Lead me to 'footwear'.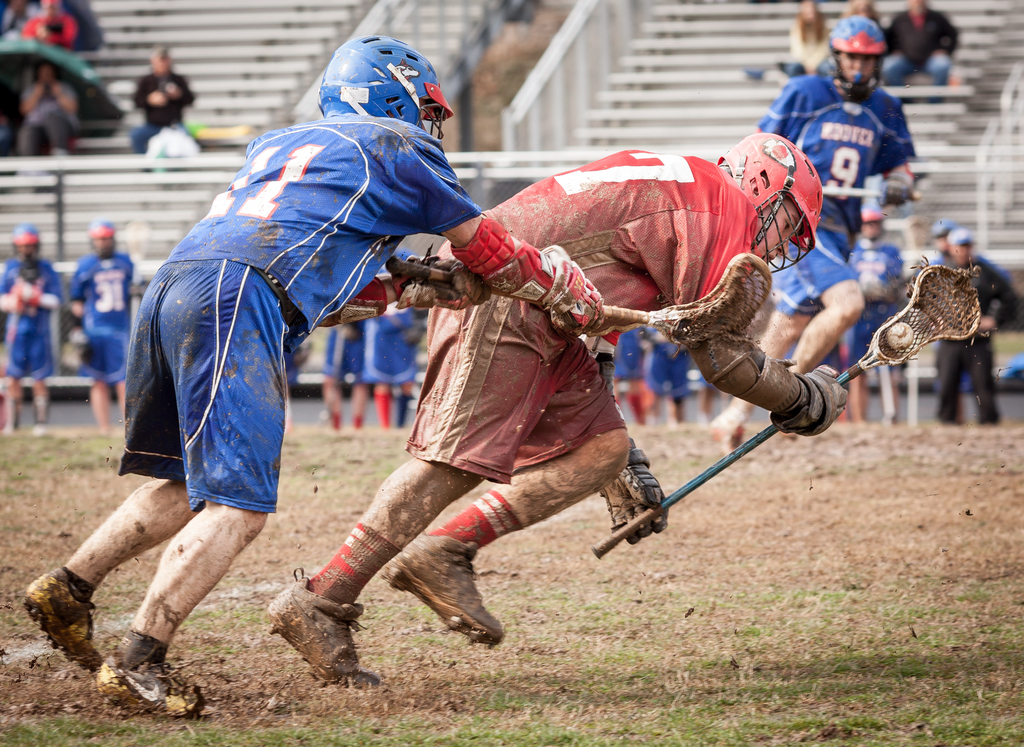
Lead to 15:561:104:675.
